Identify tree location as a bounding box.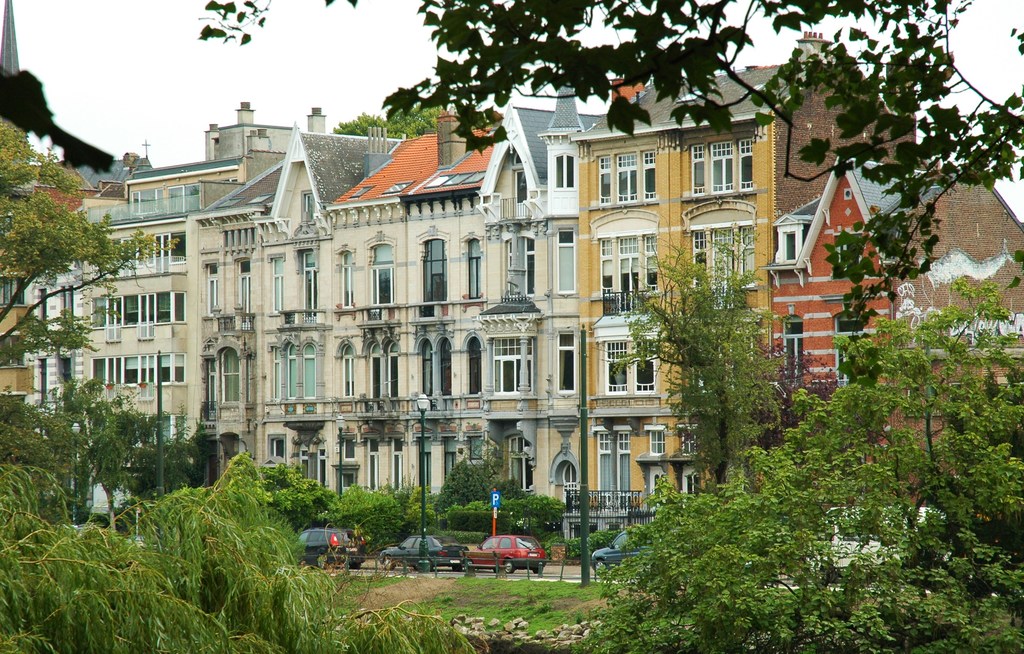
BBox(0, 115, 186, 372).
